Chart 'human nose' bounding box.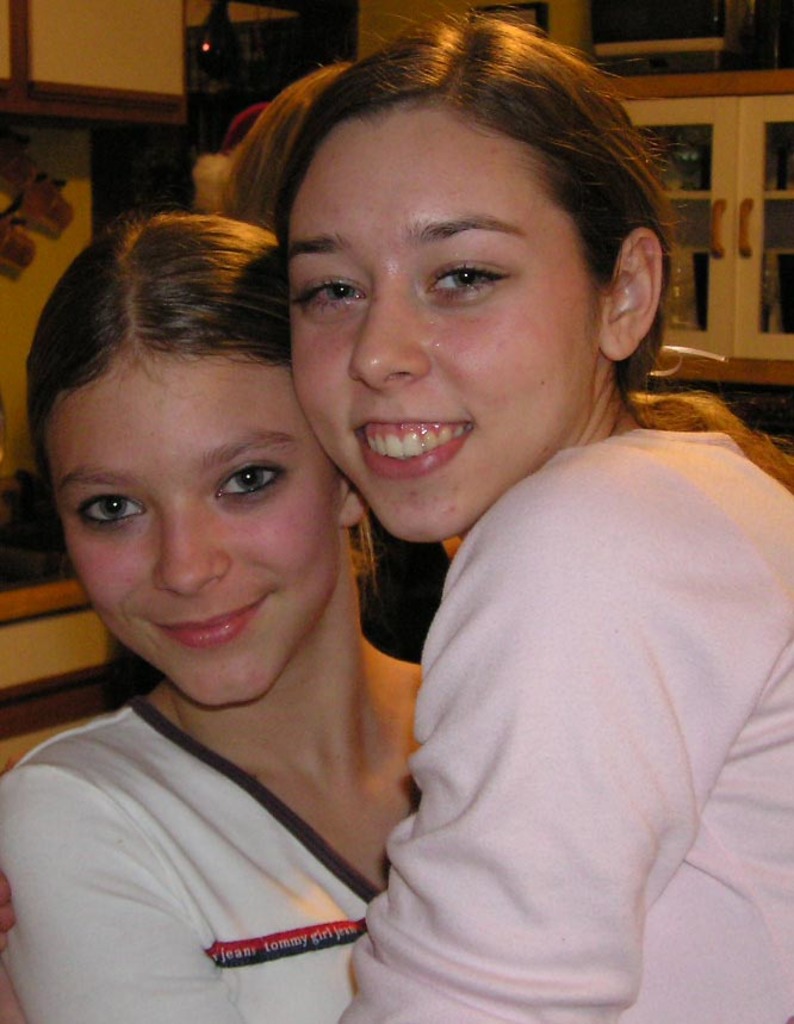
Charted: box(151, 502, 230, 604).
